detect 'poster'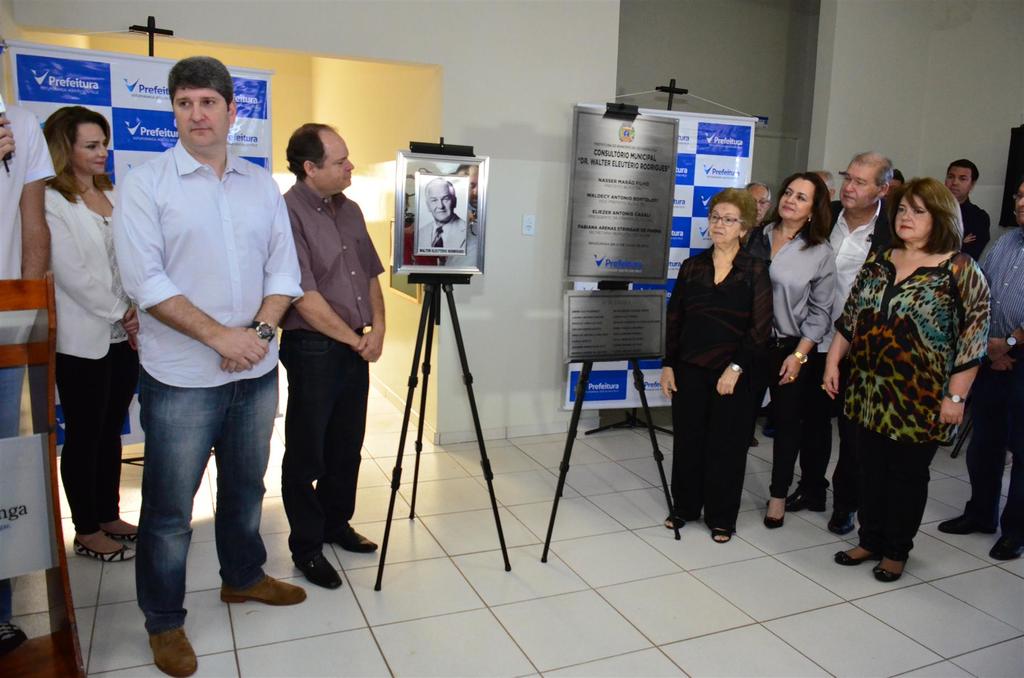
564,288,668,362
